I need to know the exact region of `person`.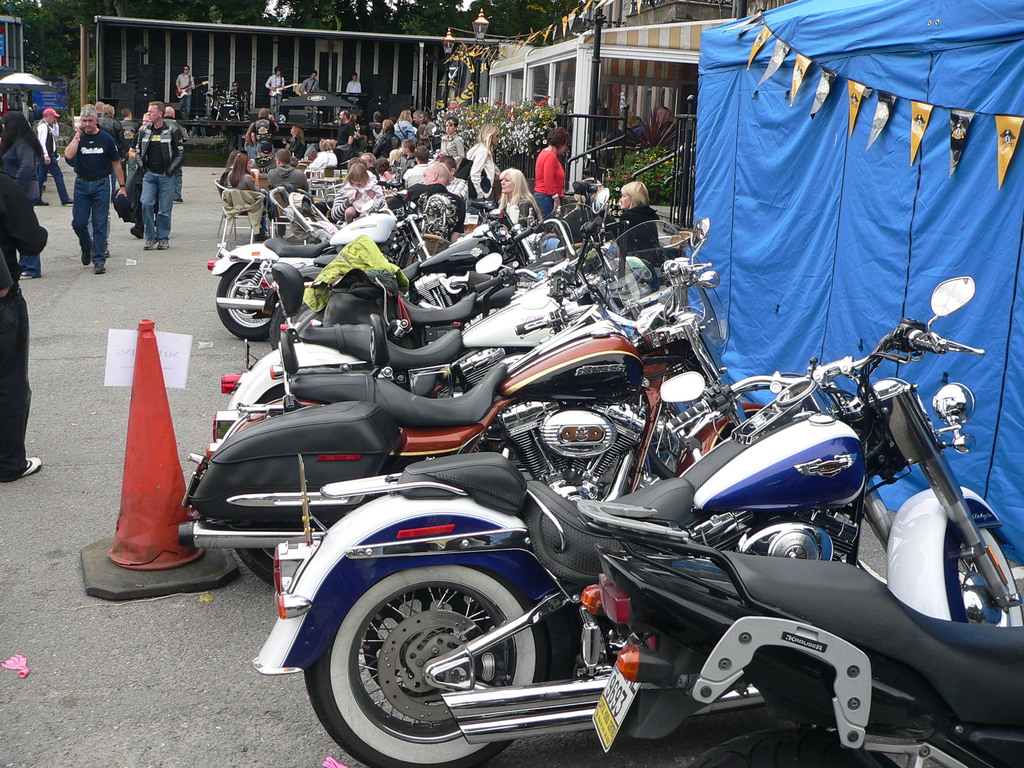
Region: (482, 167, 539, 224).
